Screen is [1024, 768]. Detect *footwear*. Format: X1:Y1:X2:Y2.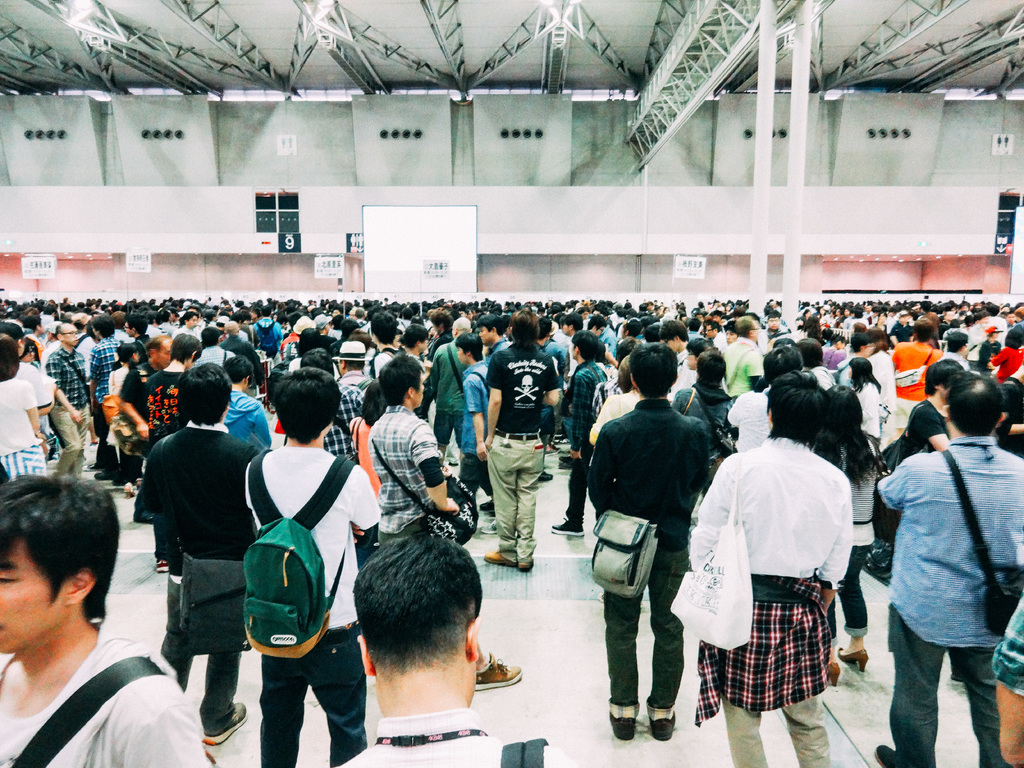
550:524:584:534.
